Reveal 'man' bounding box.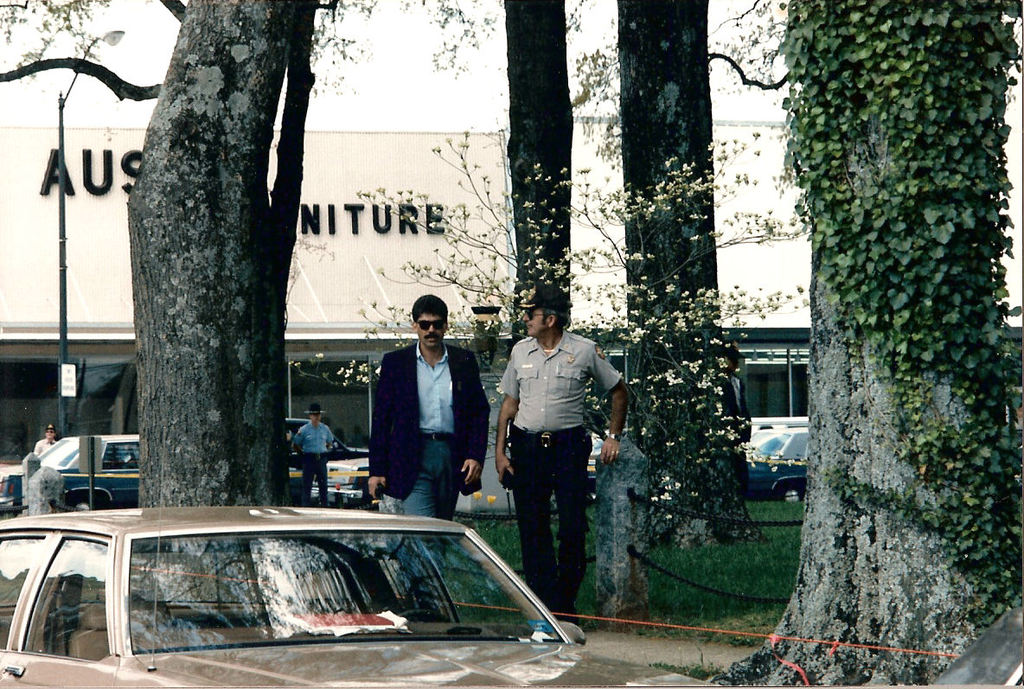
Revealed: 289/404/339/507.
